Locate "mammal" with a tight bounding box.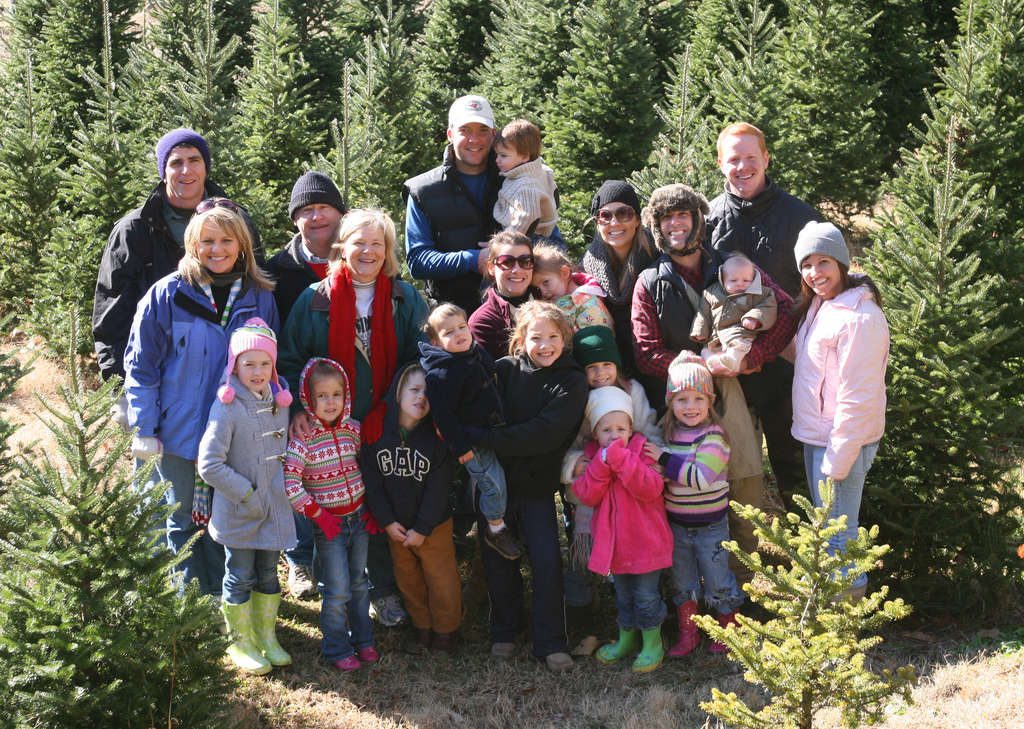
<box>567,383,675,676</box>.
